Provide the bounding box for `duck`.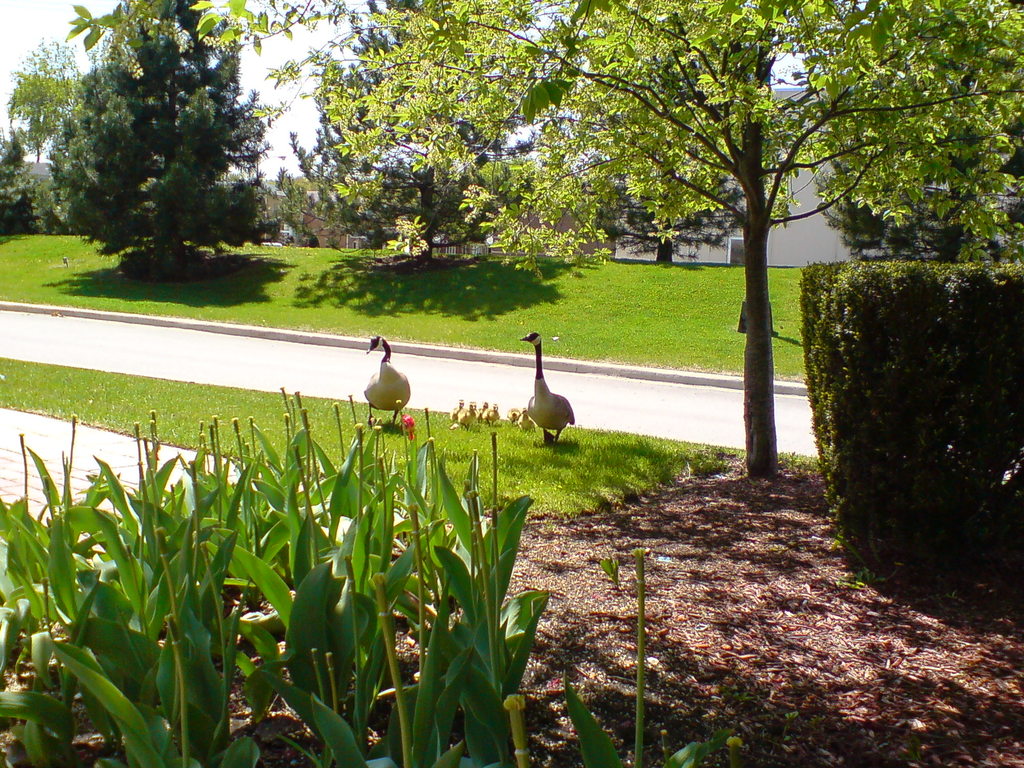
{"left": 520, "top": 328, "right": 580, "bottom": 437}.
